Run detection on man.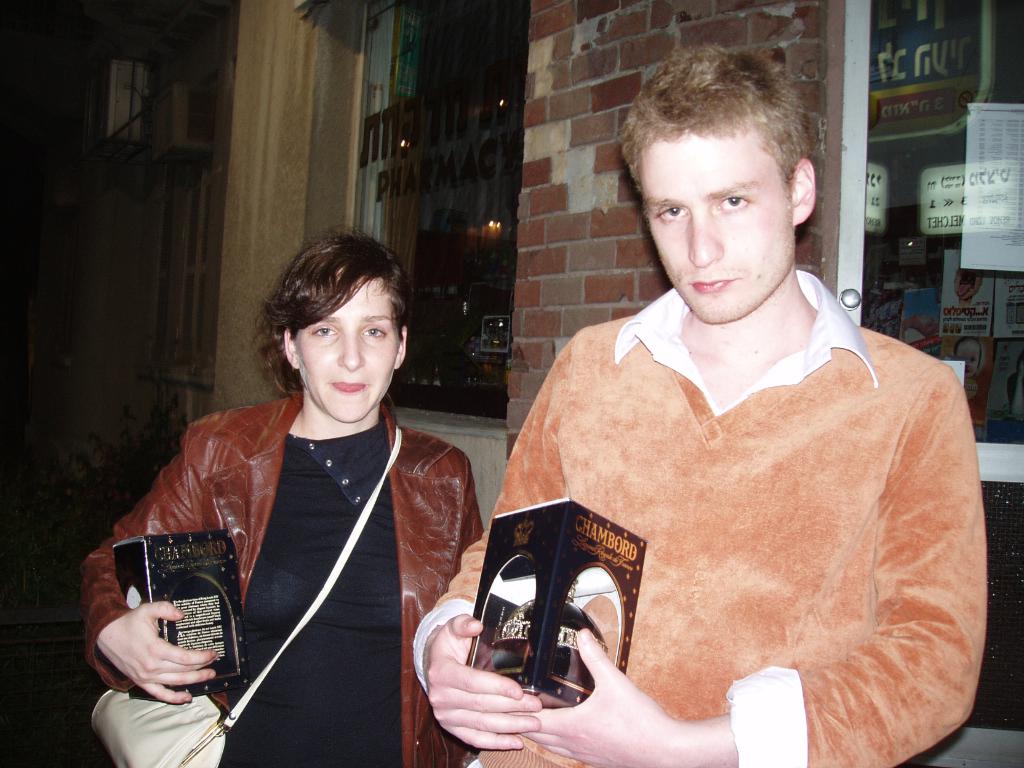
Result: detection(428, 74, 998, 742).
